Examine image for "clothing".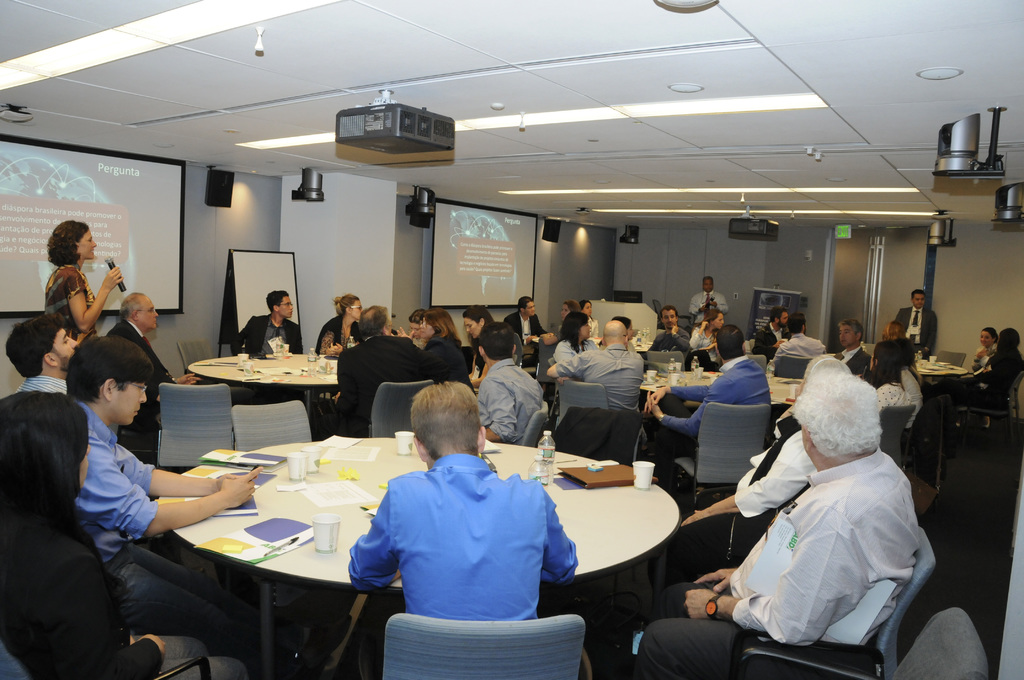
Examination result: 46 255 99 343.
